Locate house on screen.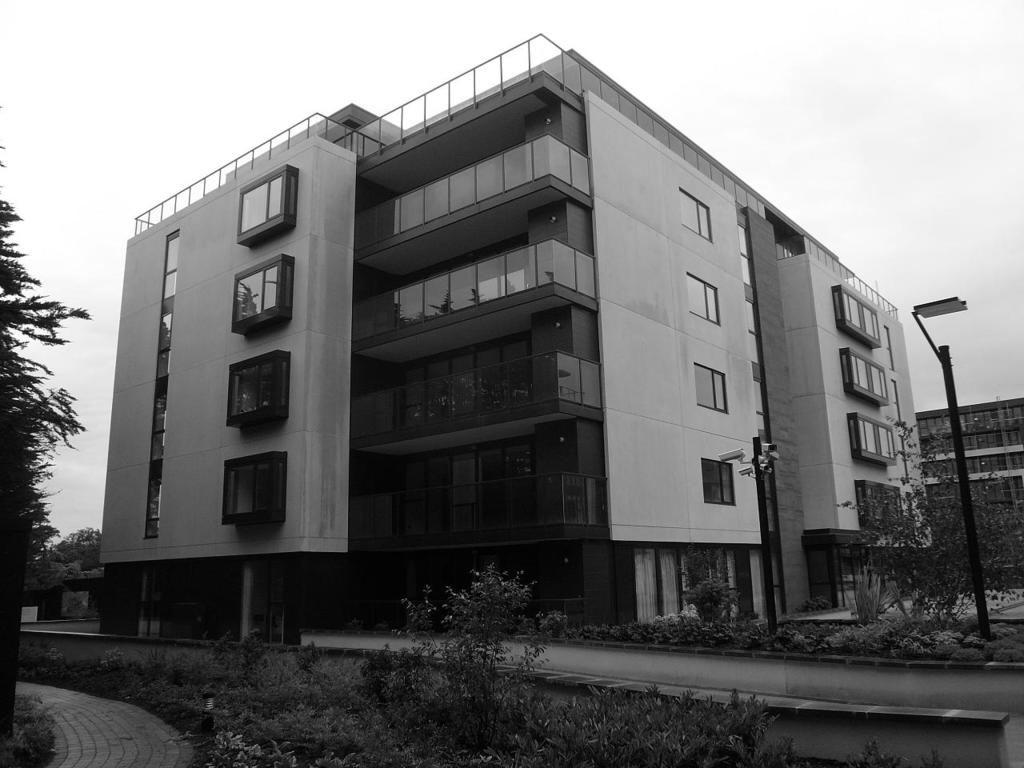
On screen at (98, 31, 932, 645).
